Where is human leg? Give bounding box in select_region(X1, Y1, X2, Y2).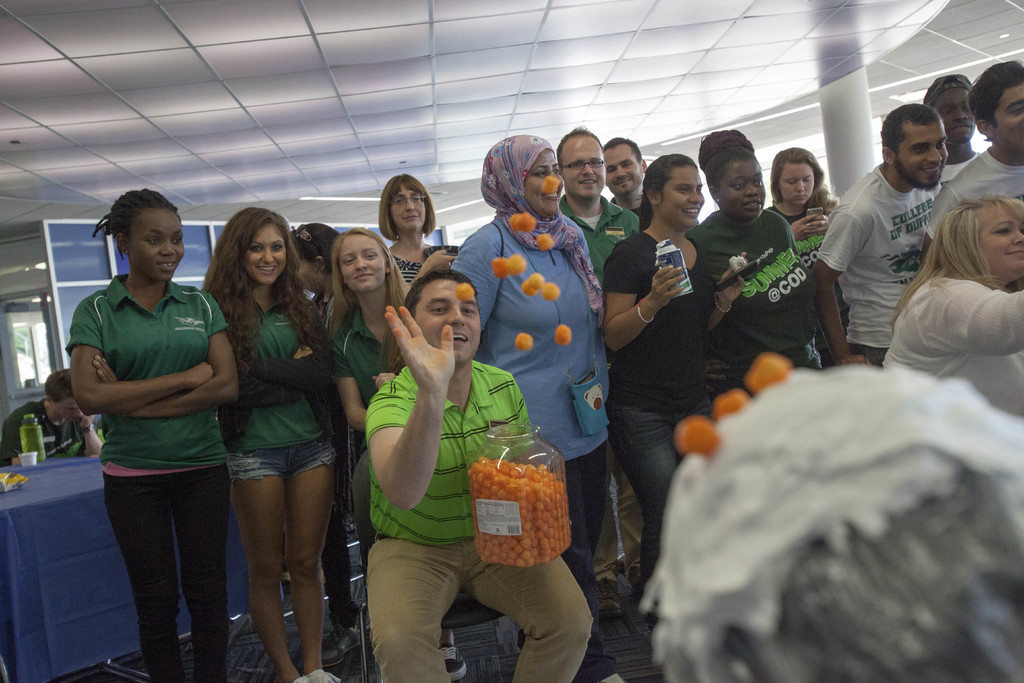
select_region(321, 509, 359, 666).
